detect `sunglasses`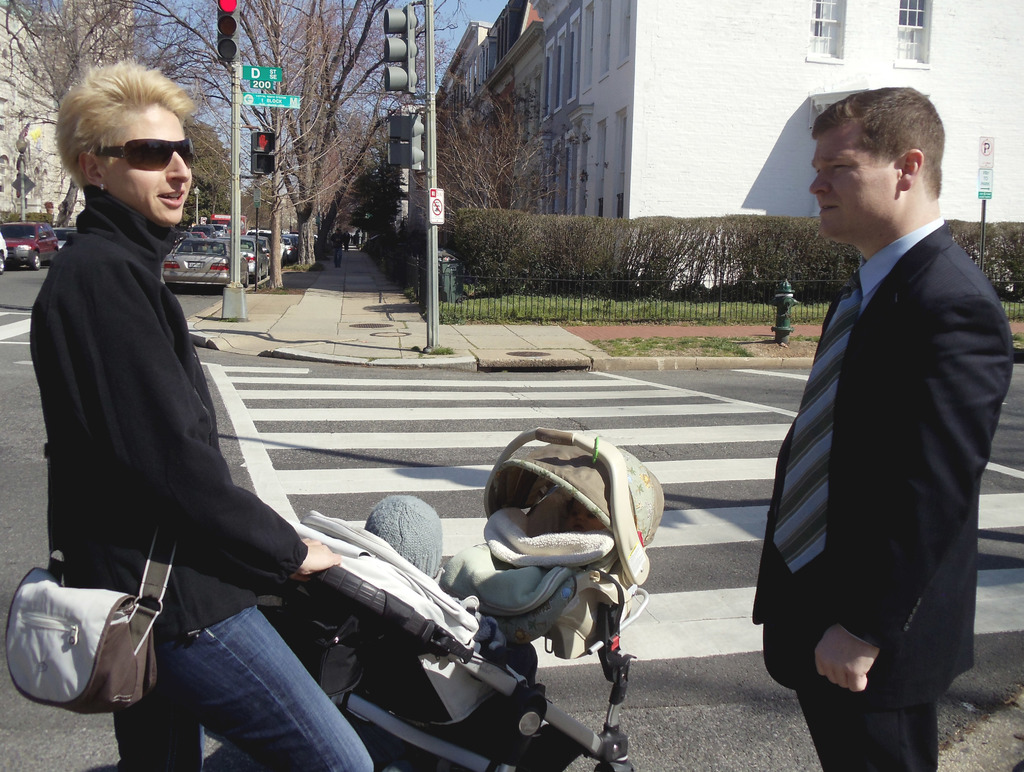
<box>87,135,191,168</box>
